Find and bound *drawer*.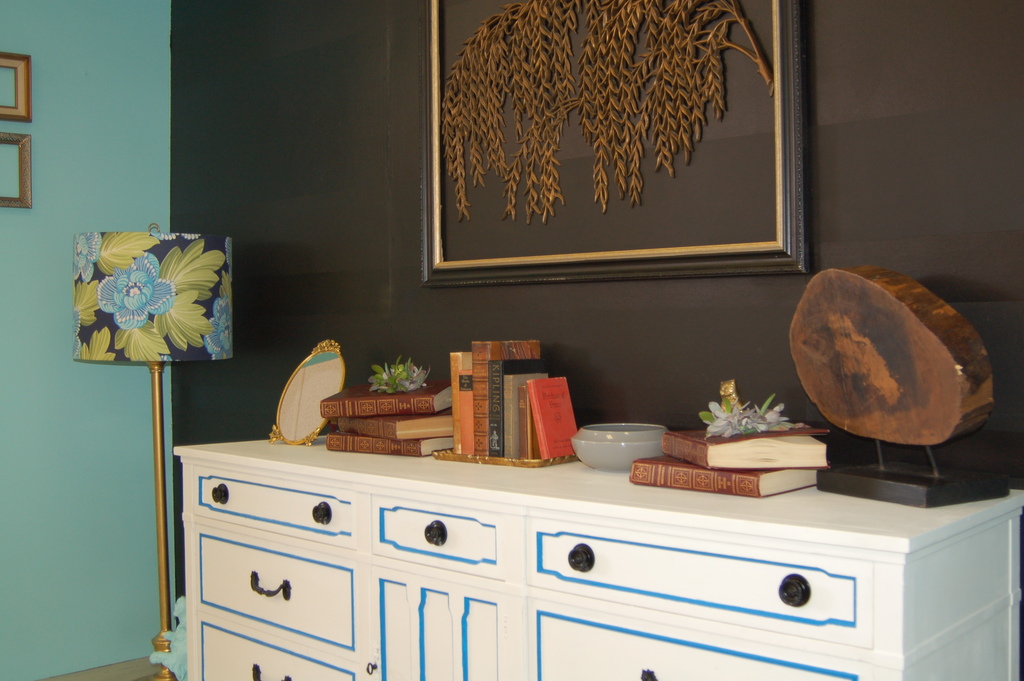
Bound: [189, 524, 367, 665].
